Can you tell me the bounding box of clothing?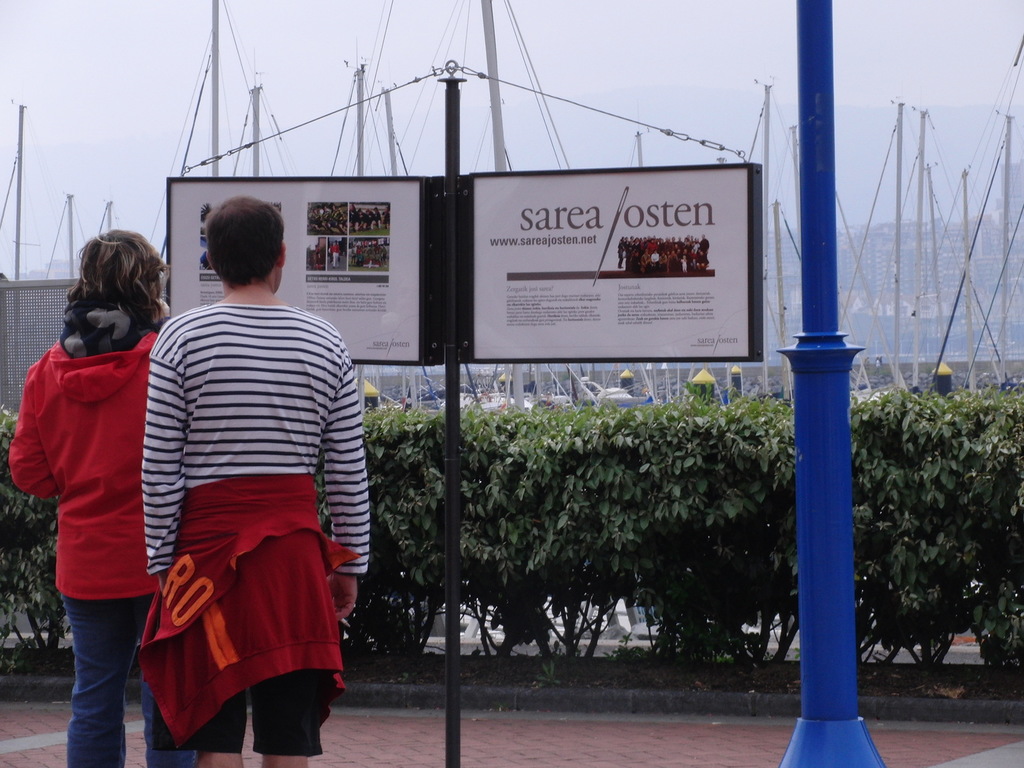
locate(369, 211, 373, 226).
